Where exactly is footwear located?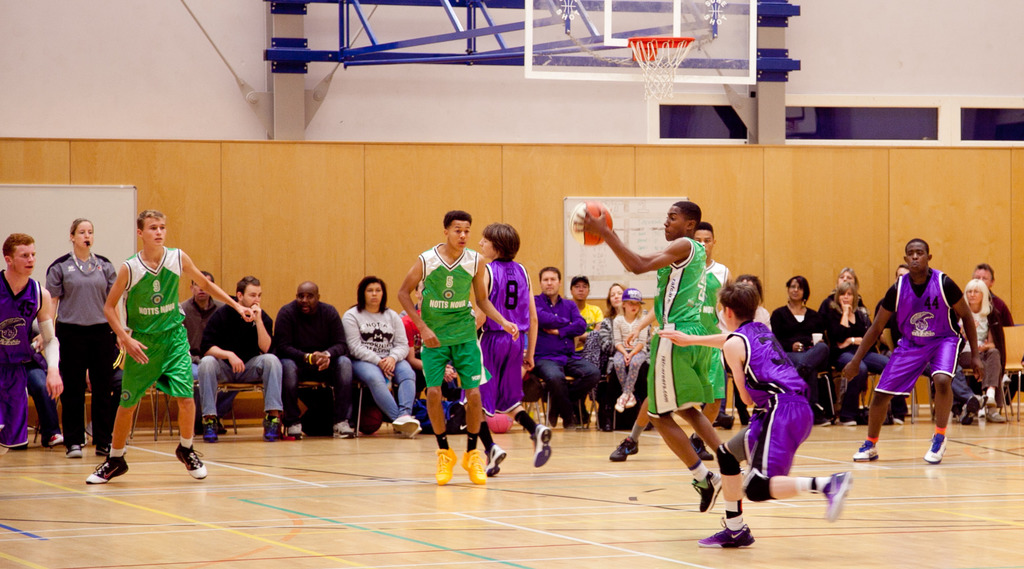
Its bounding box is l=95, t=445, r=124, b=454.
